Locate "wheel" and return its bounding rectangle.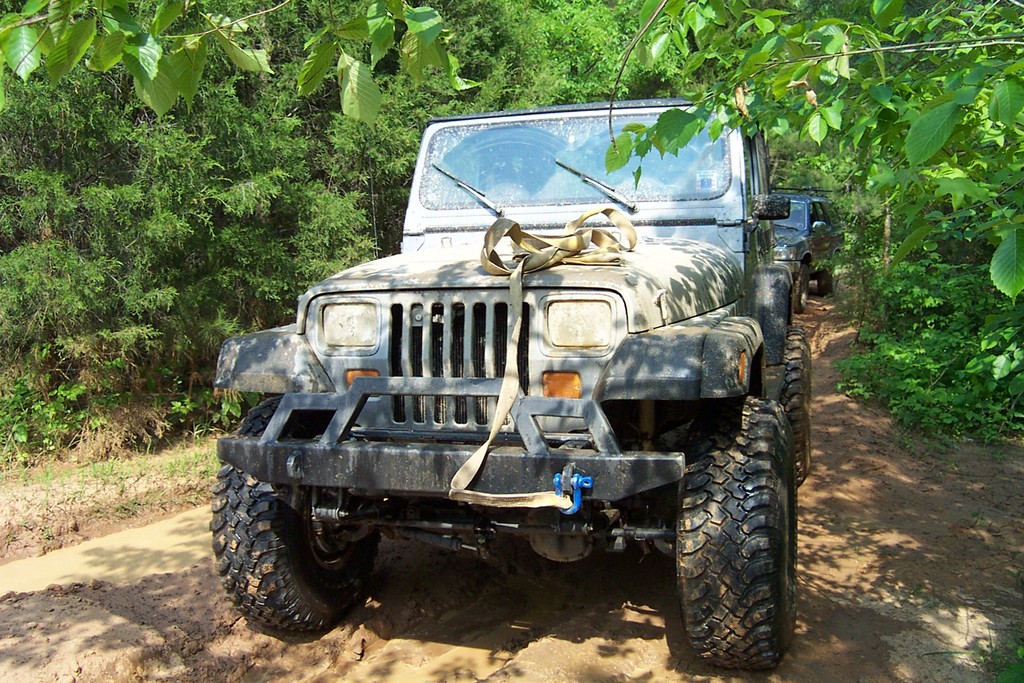
(x1=795, y1=258, x2=812, y2=317).
